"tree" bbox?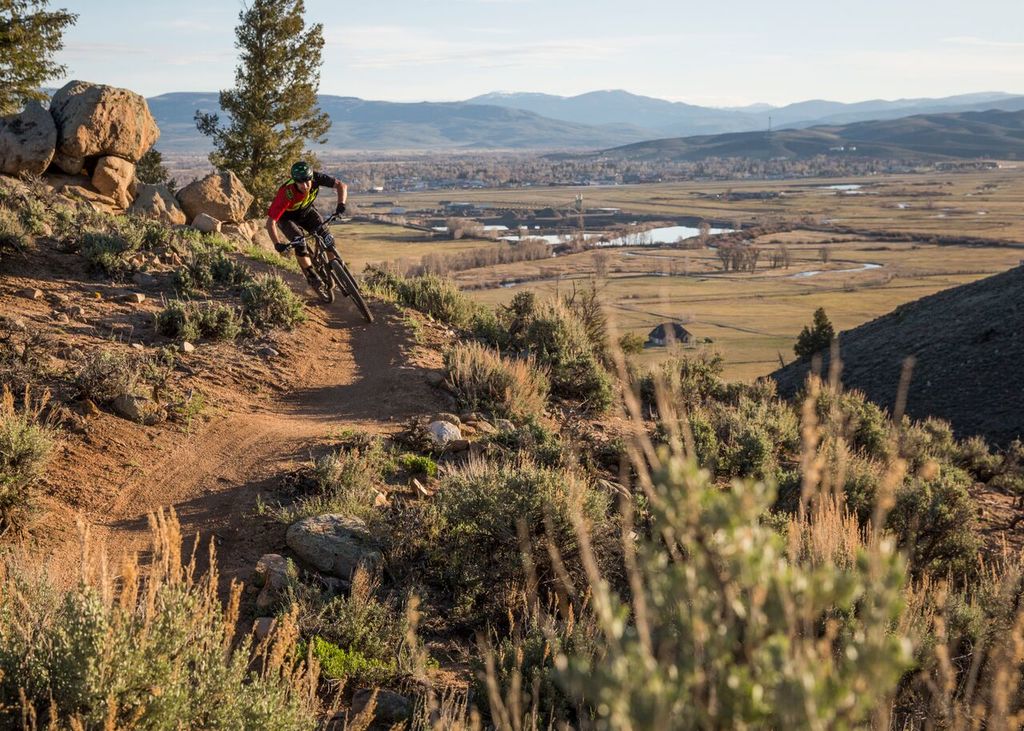
BBox(801, 297, 842, 354)
